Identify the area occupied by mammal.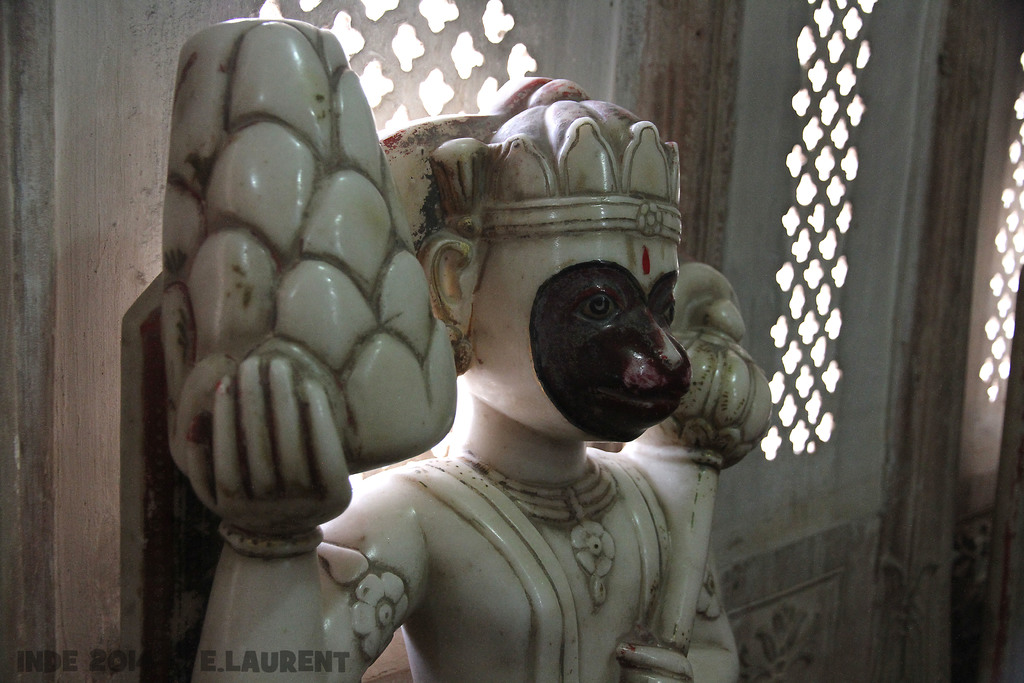
Area: <bbox>172, 72, 740, 682</bbox>.
